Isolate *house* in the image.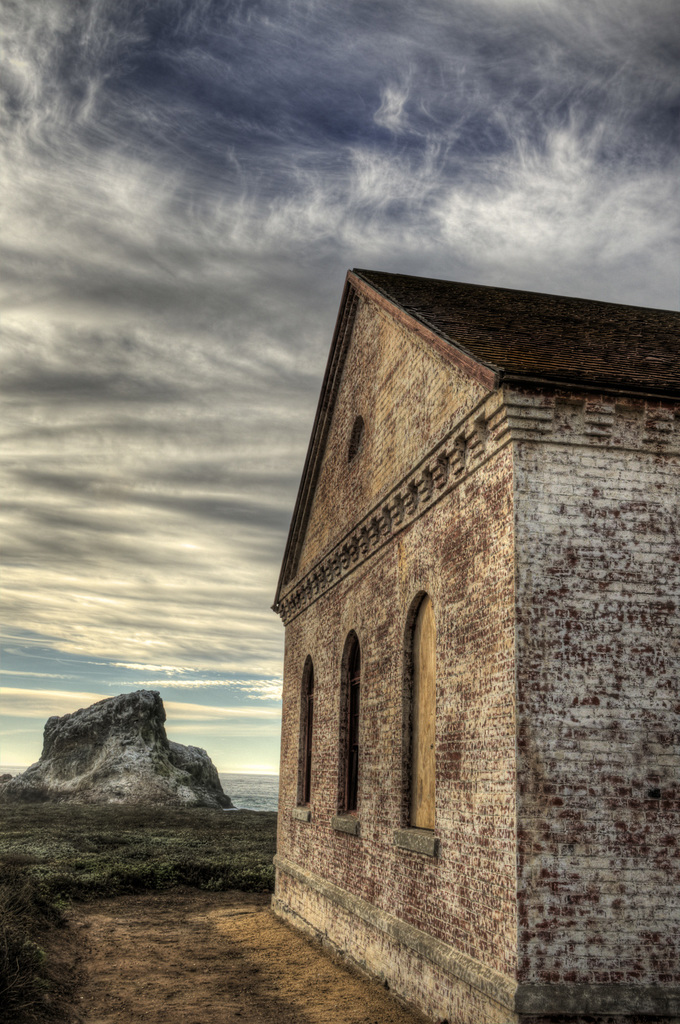
Isolated region: box=[262, 271, 679, 1023].
